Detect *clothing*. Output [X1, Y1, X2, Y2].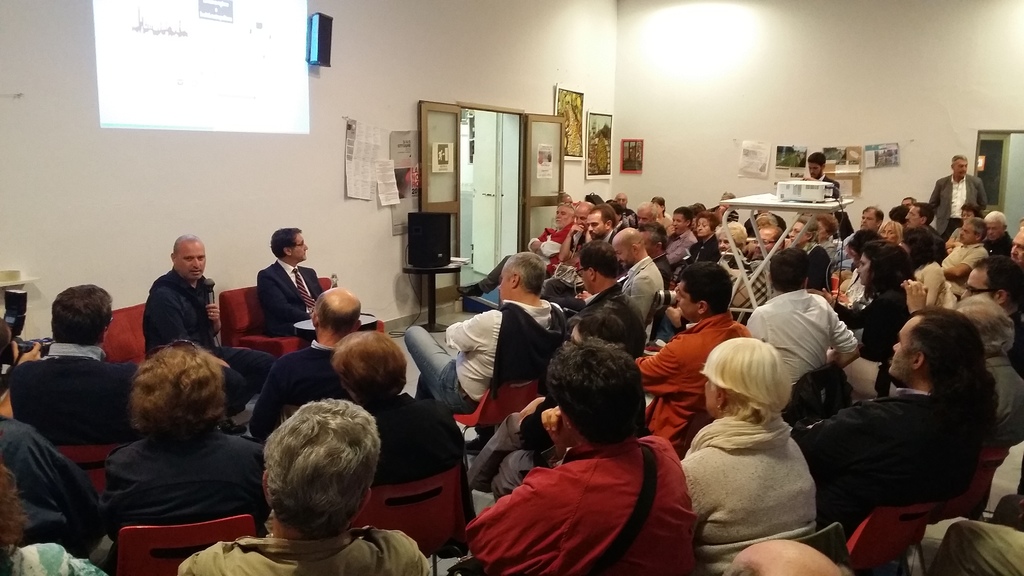
[660, 227, 698, 267].
